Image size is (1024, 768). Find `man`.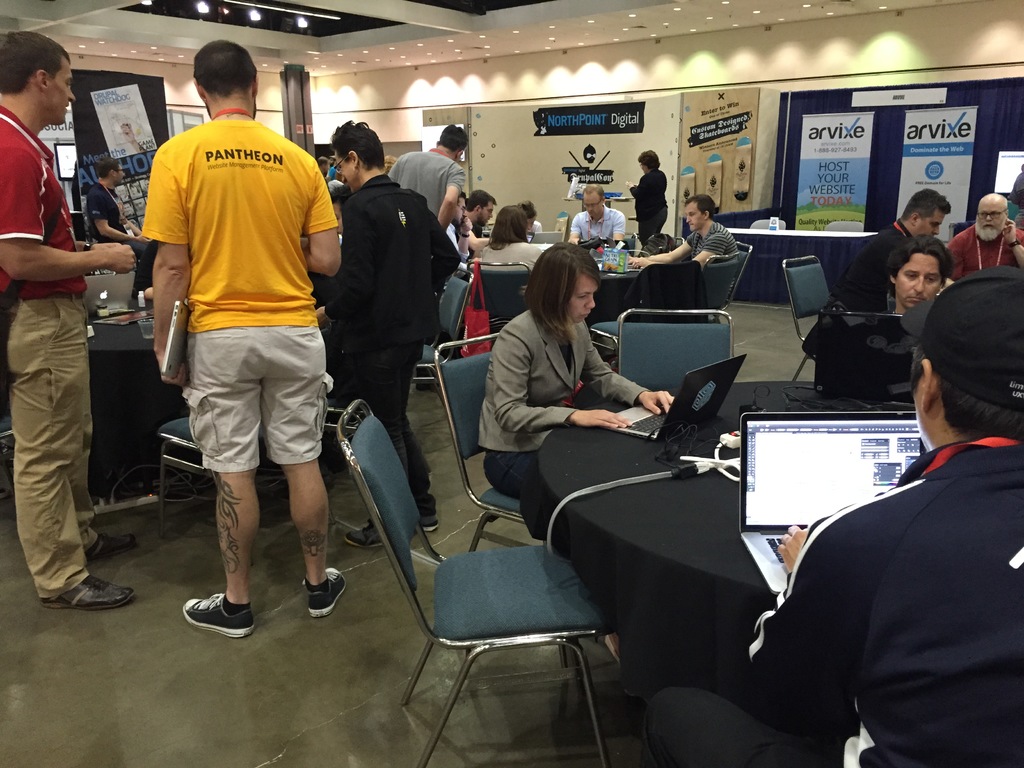
(left=83, top=154, right=149, bottom=278).
